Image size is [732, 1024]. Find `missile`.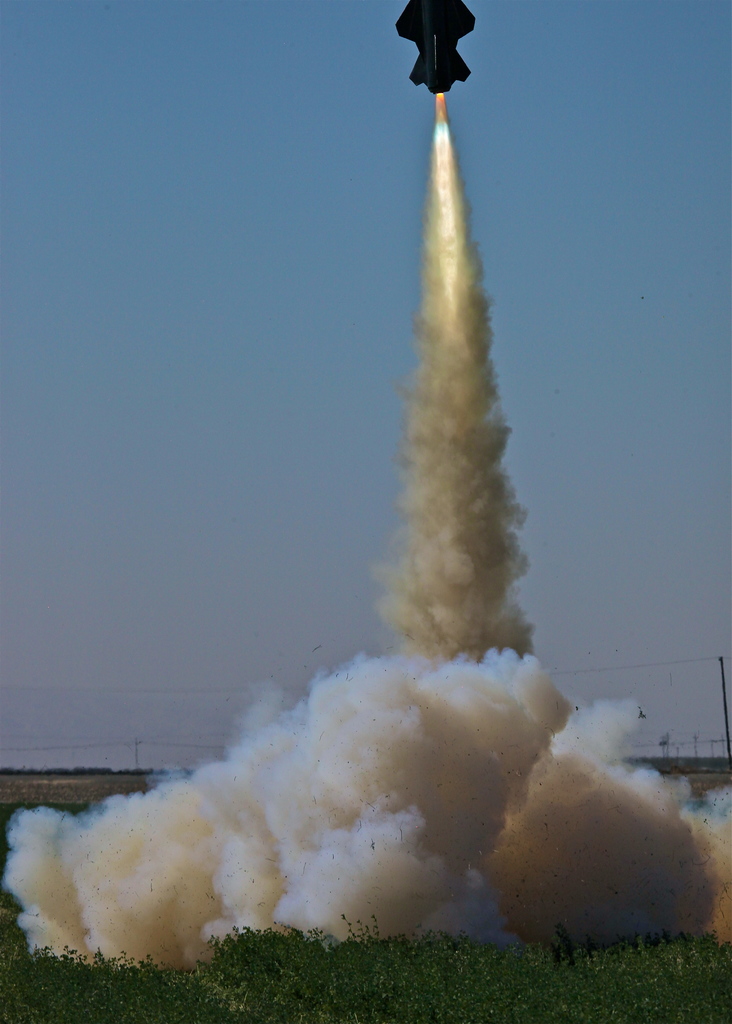
393/0/482/95.
